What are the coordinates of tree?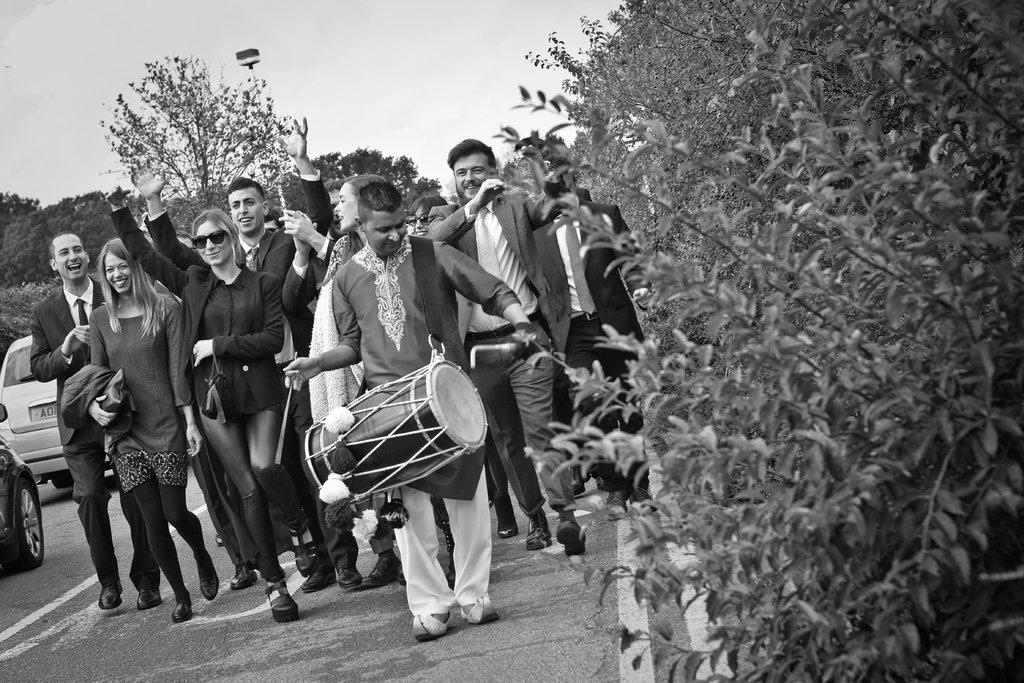
pyautogui.locateOnScreen(94, 54, 293, 220).
